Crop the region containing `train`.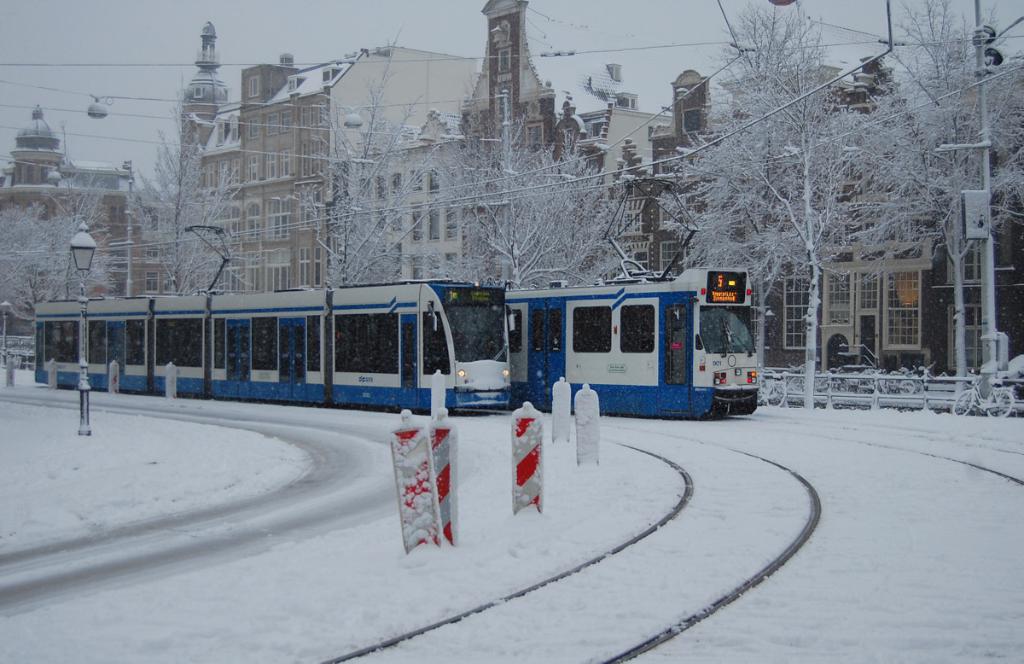
Crop region: [32,229,512,410].
